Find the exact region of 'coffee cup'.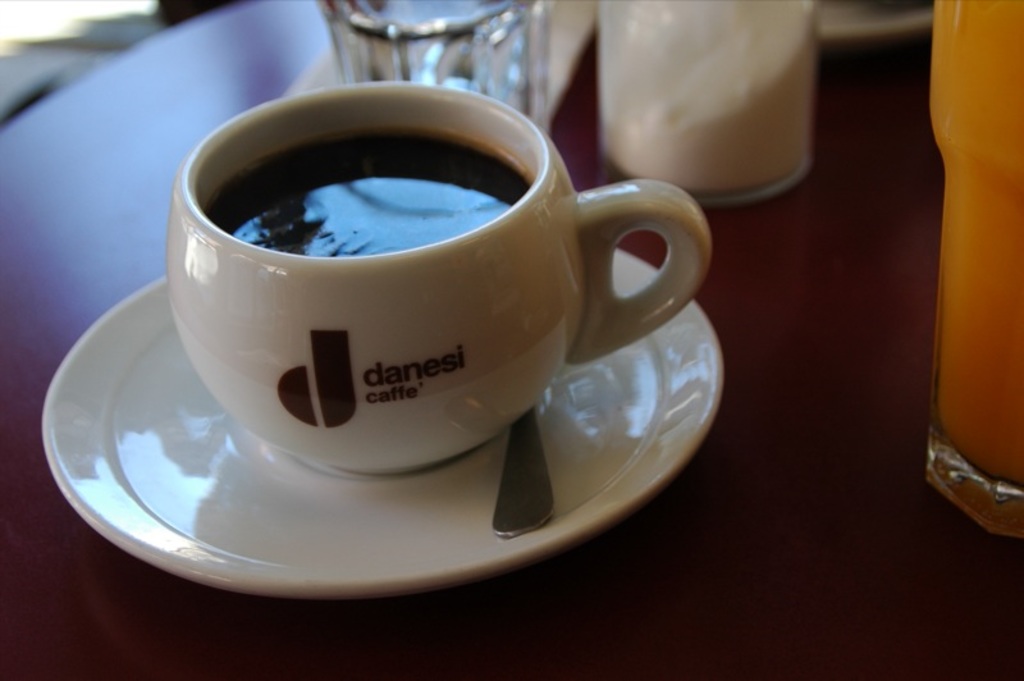
Exact region: <region>160, 81, 714, 481</region>.
